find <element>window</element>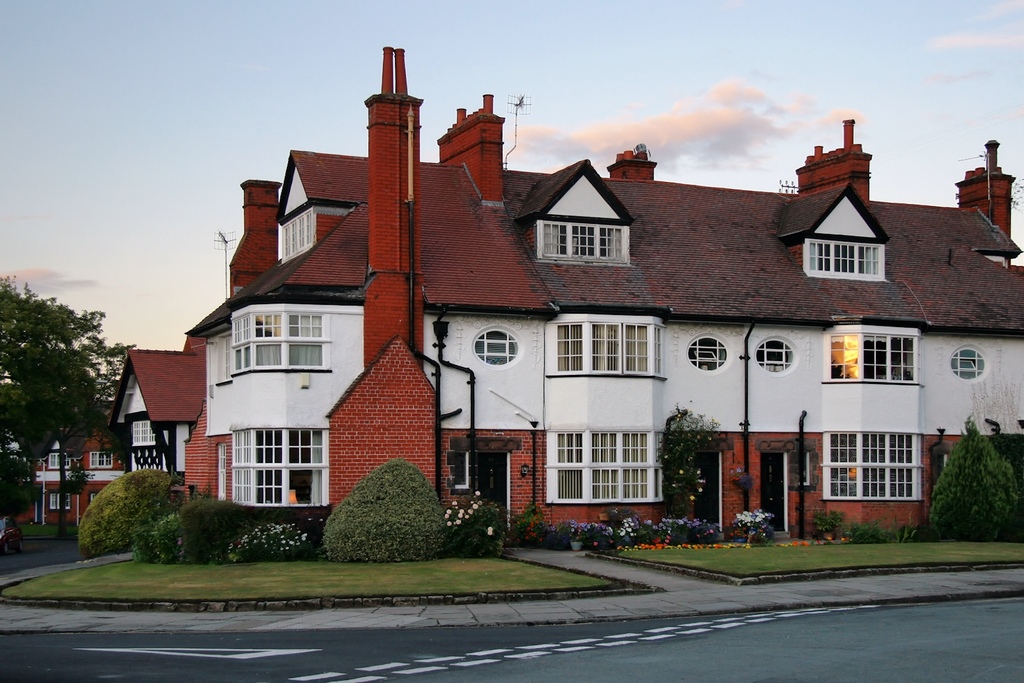
826, 322, 920, 386
